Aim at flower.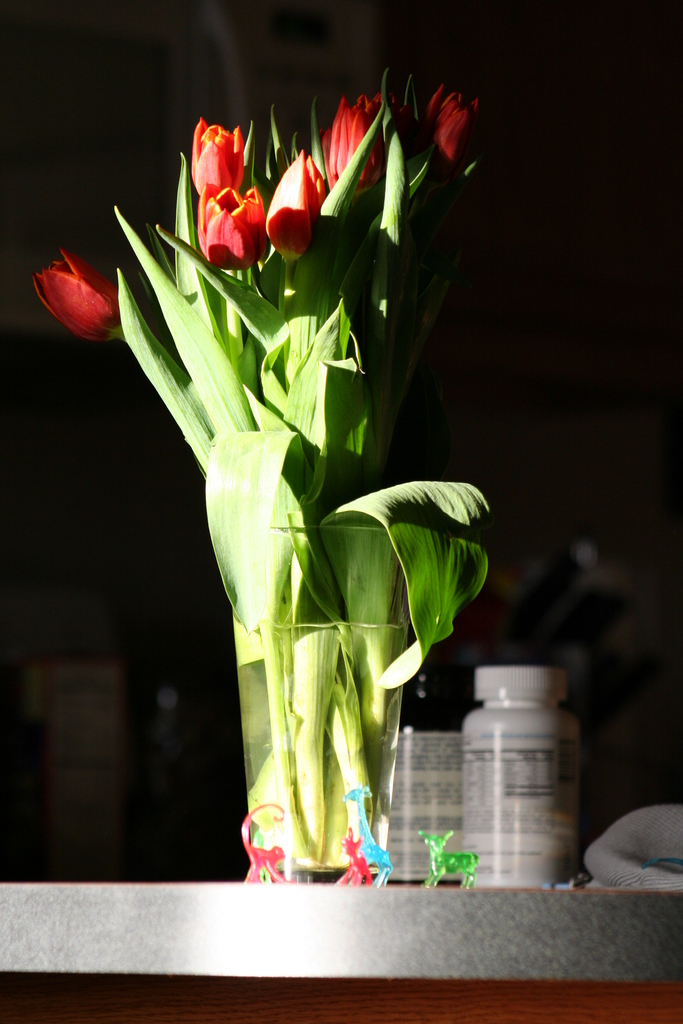
Aimed at [190,118,250,193].
